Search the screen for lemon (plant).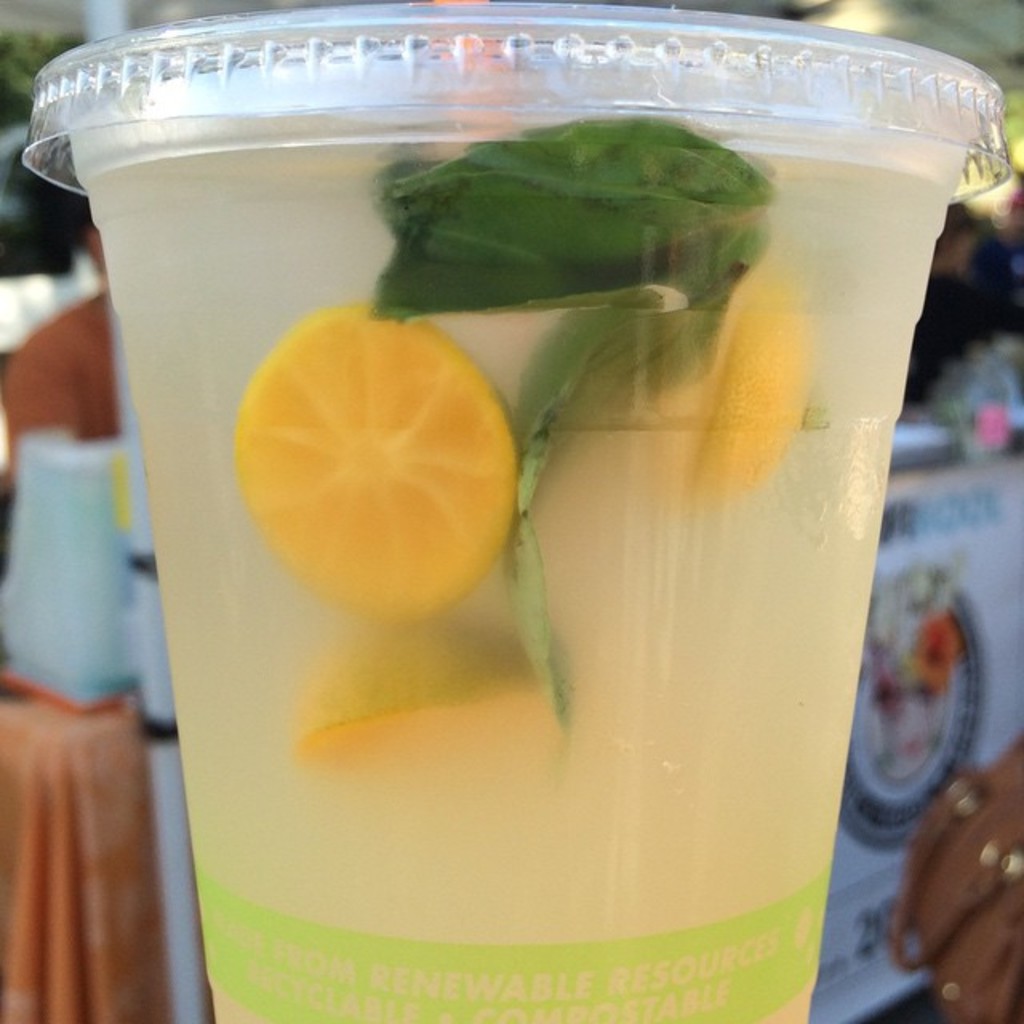
Found at [288,606,544,757].
